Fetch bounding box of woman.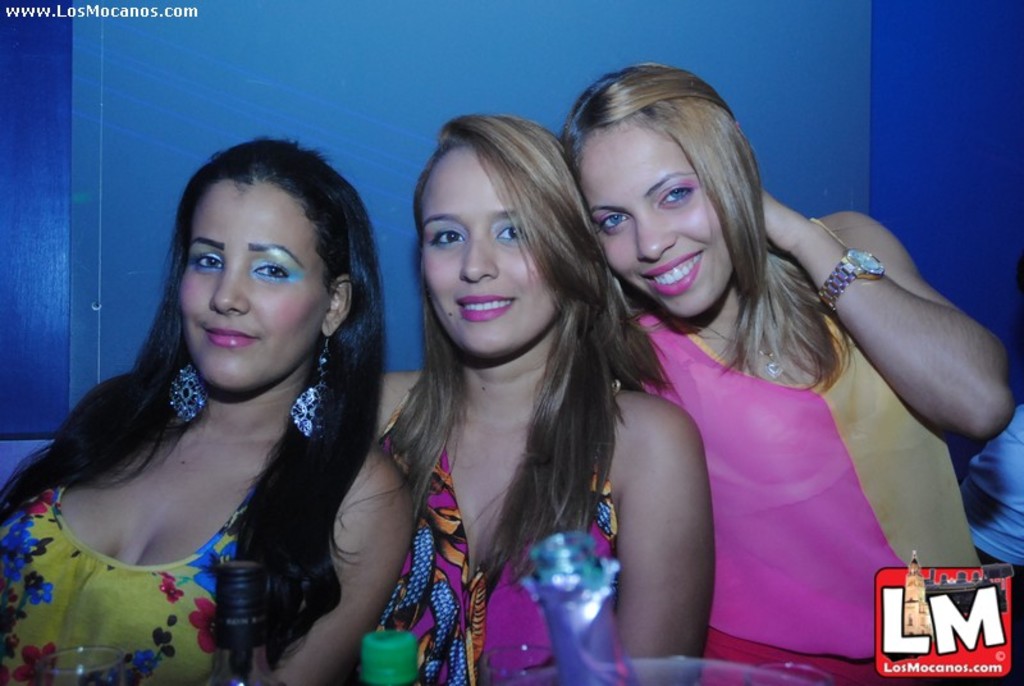
Bbox: left=14, top=92, right=407, bottom=685.
